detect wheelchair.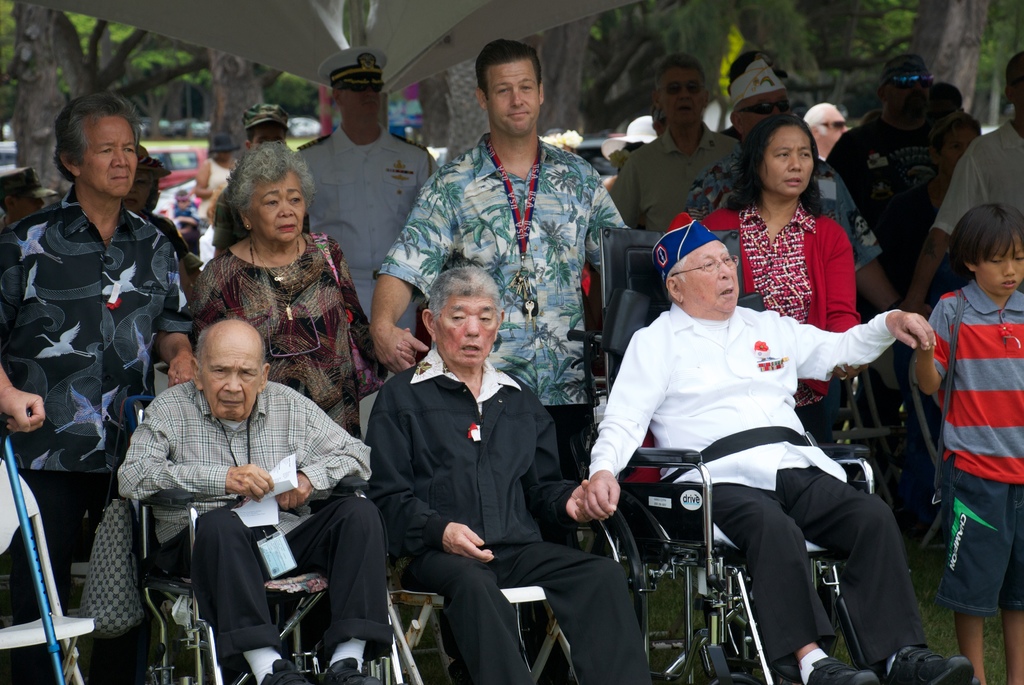
Detected at [130, 372, 412, 684].
